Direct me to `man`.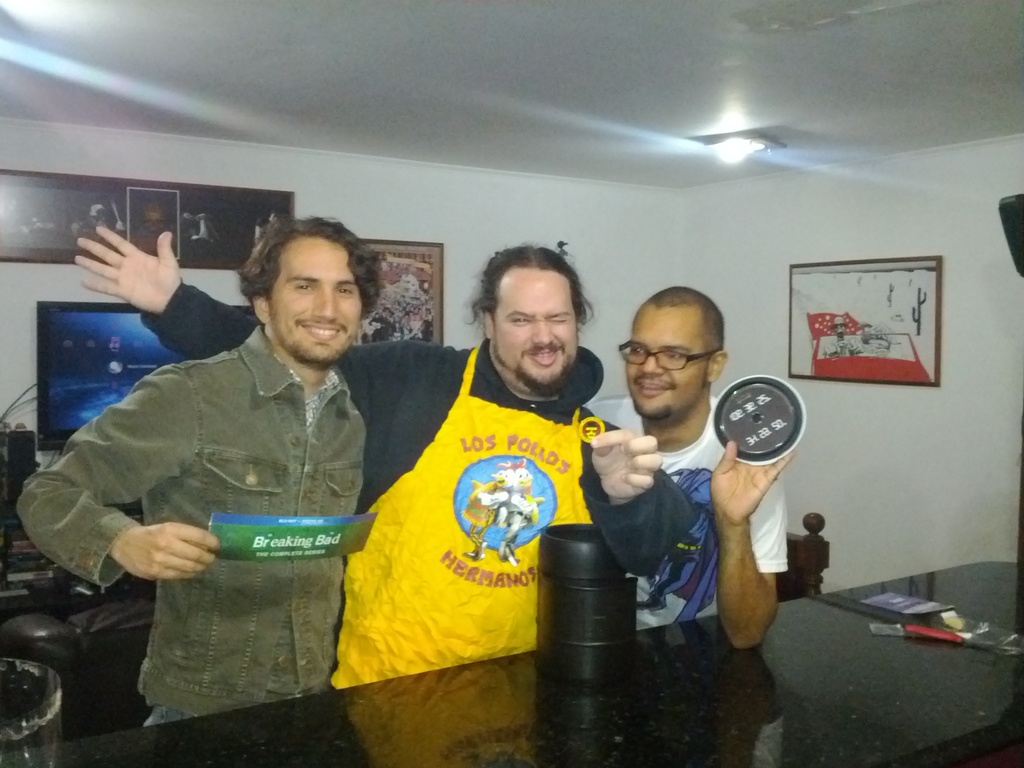
Direction: pyautogui.locateOnScreen(566, 282, 820, 694).
